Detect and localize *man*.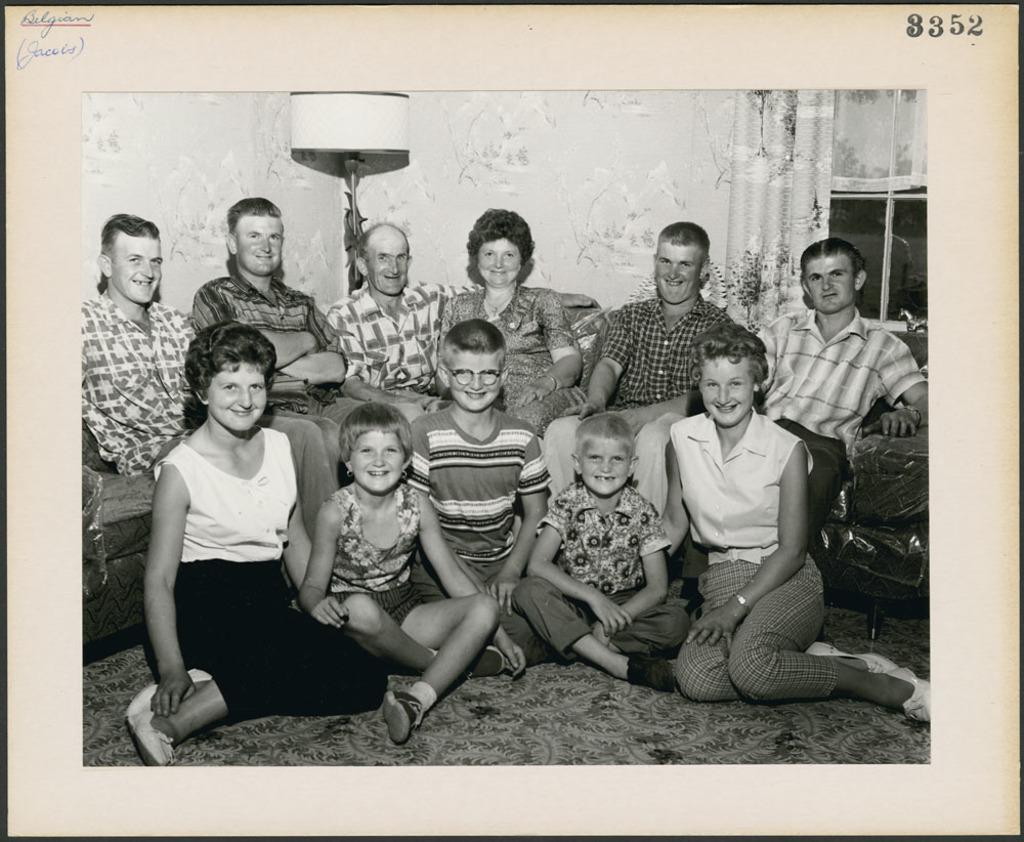
Localized at box=[310, 221, 451, 418].
